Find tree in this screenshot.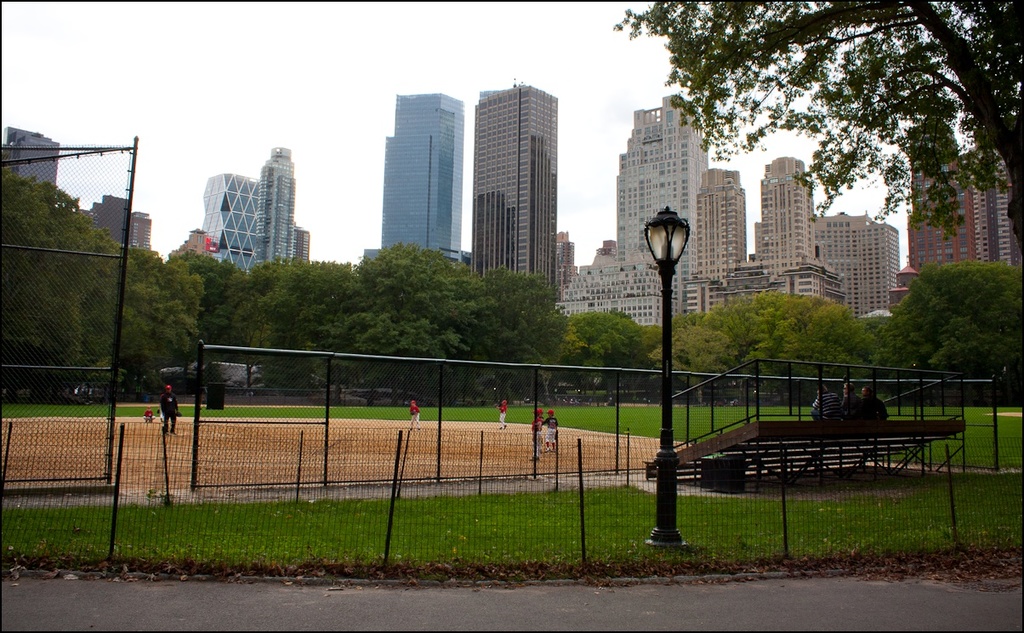
The bounding box for tree is x1=251, y1=254, x2=361, y2=400.
